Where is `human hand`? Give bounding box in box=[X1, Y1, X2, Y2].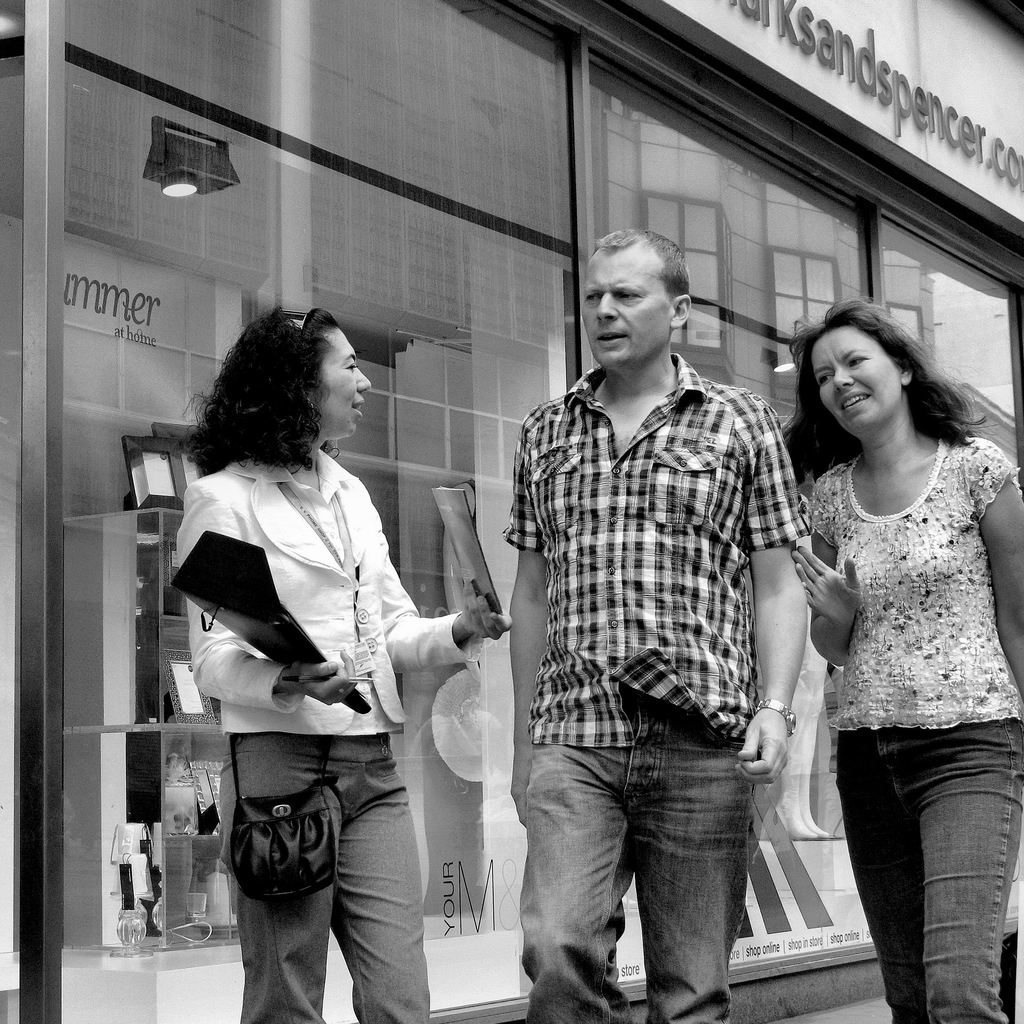
box=[790, 541, 859, 634].
